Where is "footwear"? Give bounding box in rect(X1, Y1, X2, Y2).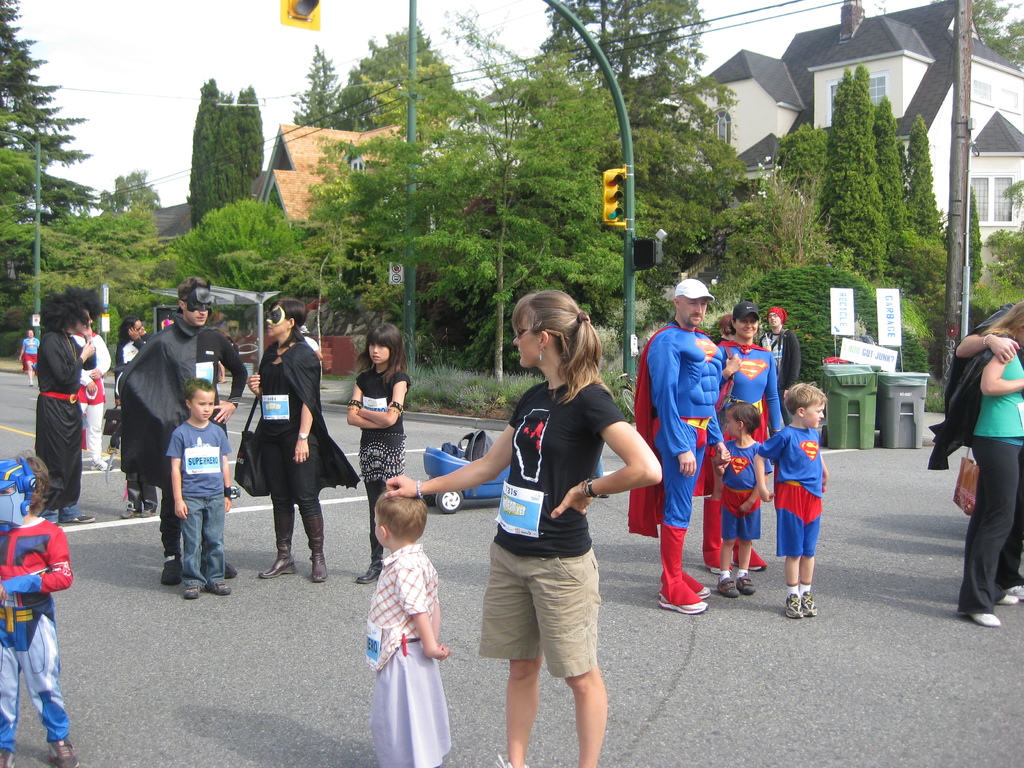
rect(804, 596, 813, 612).
